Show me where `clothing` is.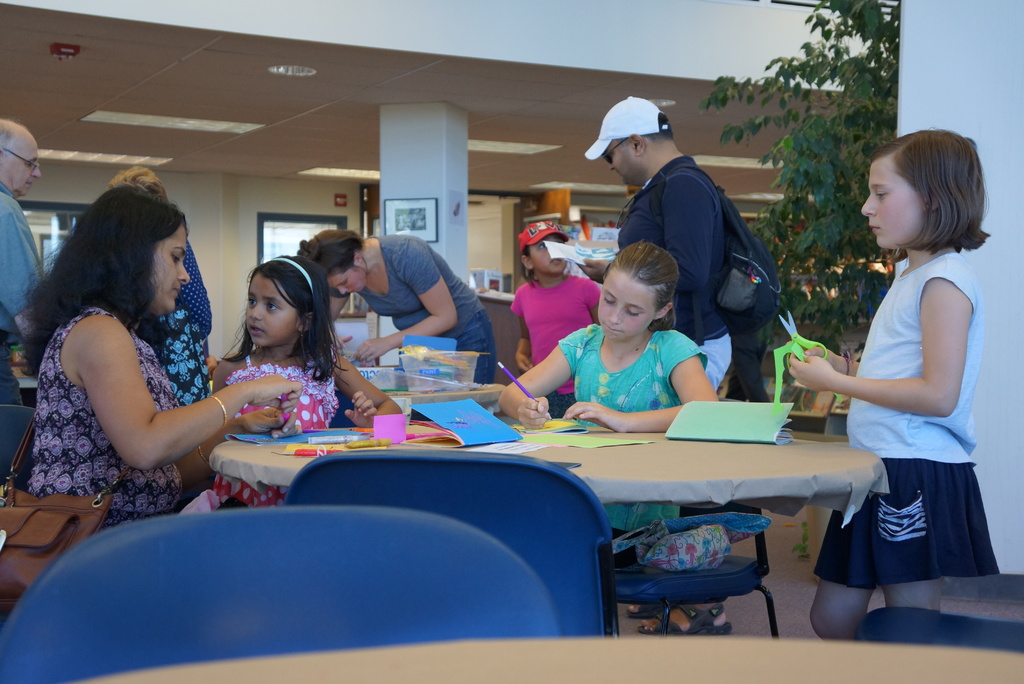
`clothing` is at (left=32, top=303, right=188, bottom=513).
